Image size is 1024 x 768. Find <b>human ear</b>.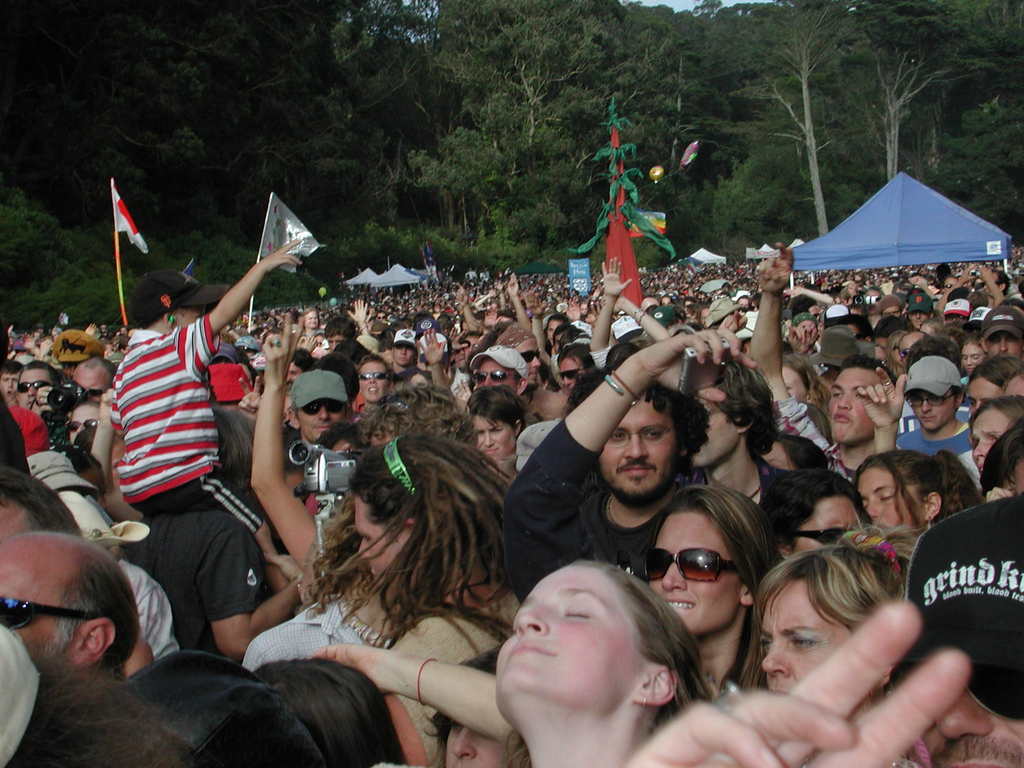
x1=741 y1=585 x2=755 y2=607.
